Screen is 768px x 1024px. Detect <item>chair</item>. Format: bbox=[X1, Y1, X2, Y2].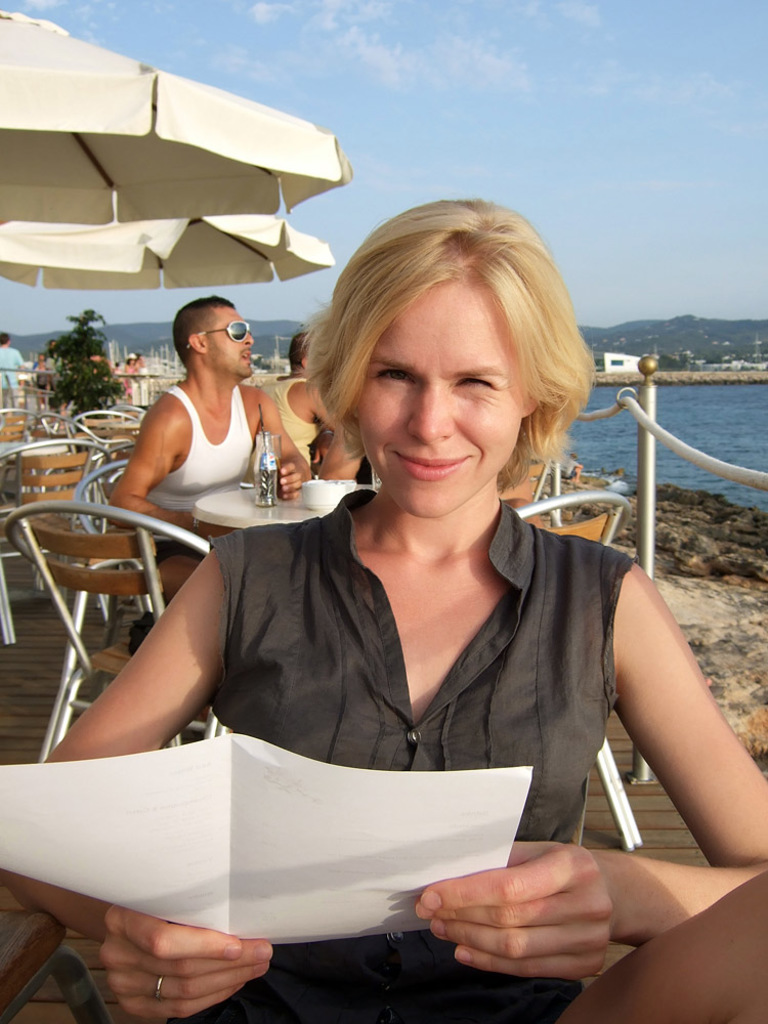
bbox=[511, 488, 637, 849].
